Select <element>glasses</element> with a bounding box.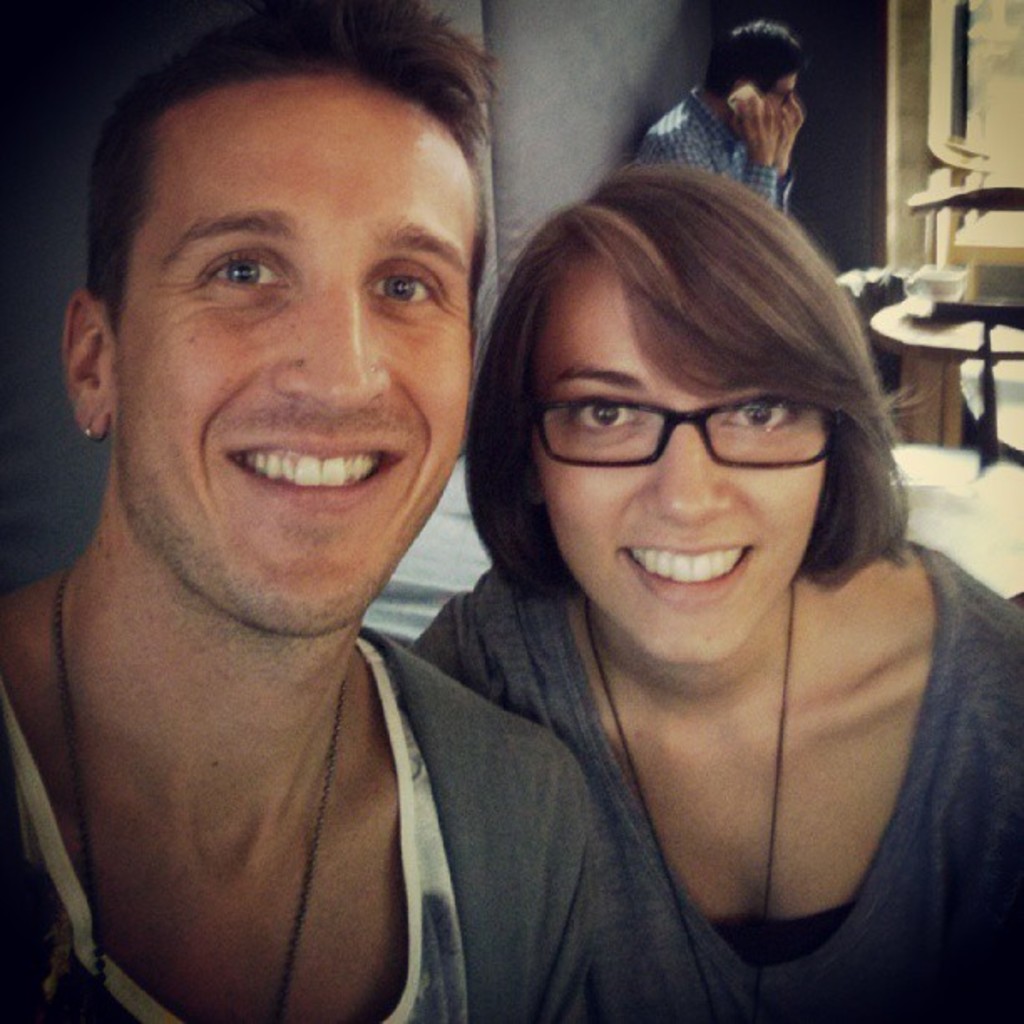
left=530, top=383, right=833, bottom=477.
